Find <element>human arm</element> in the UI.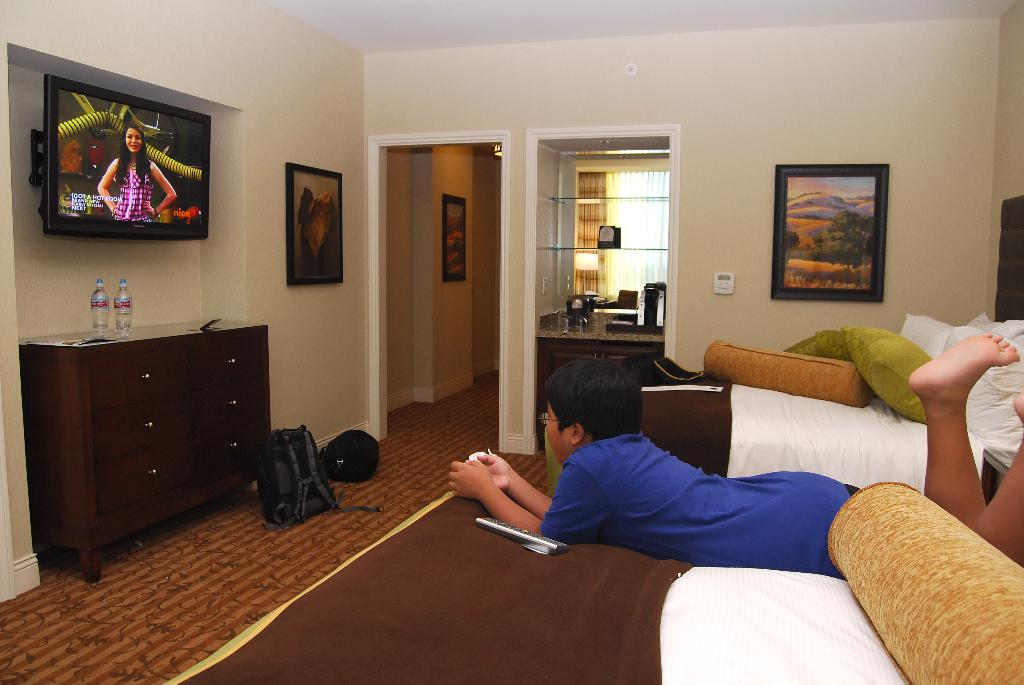
UI element at crop(138, 159, 180, 214).
